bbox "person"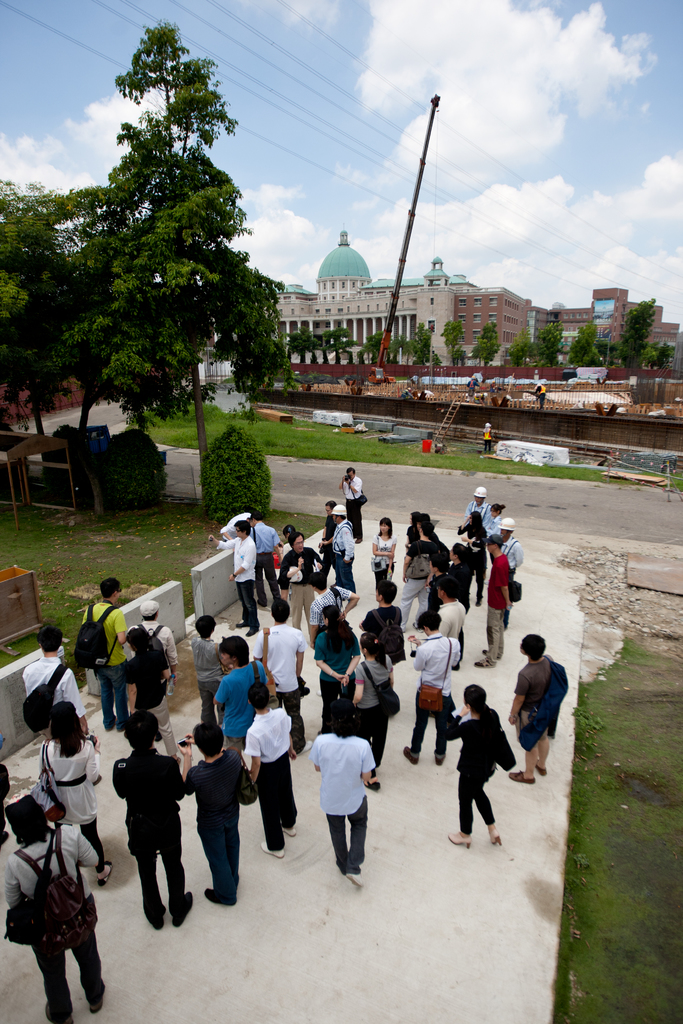
(left=370, top=570, right=407, bottom=675)
